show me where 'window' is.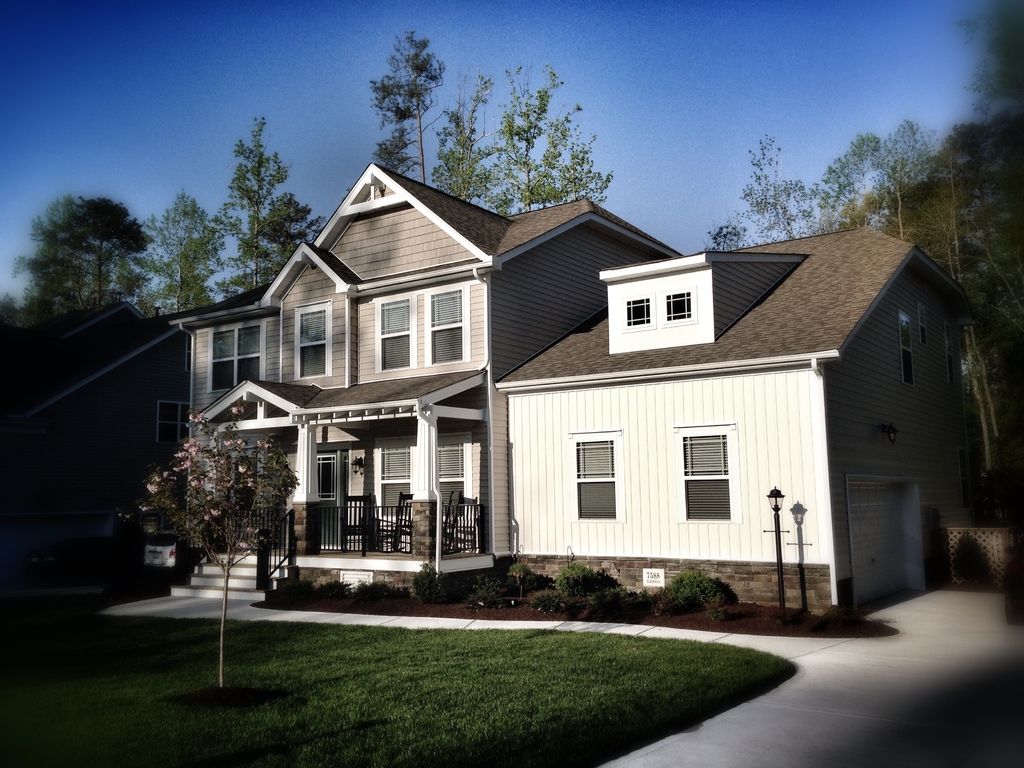
'window' is at (x1=440, y1=429, x2=472, y2=515).
